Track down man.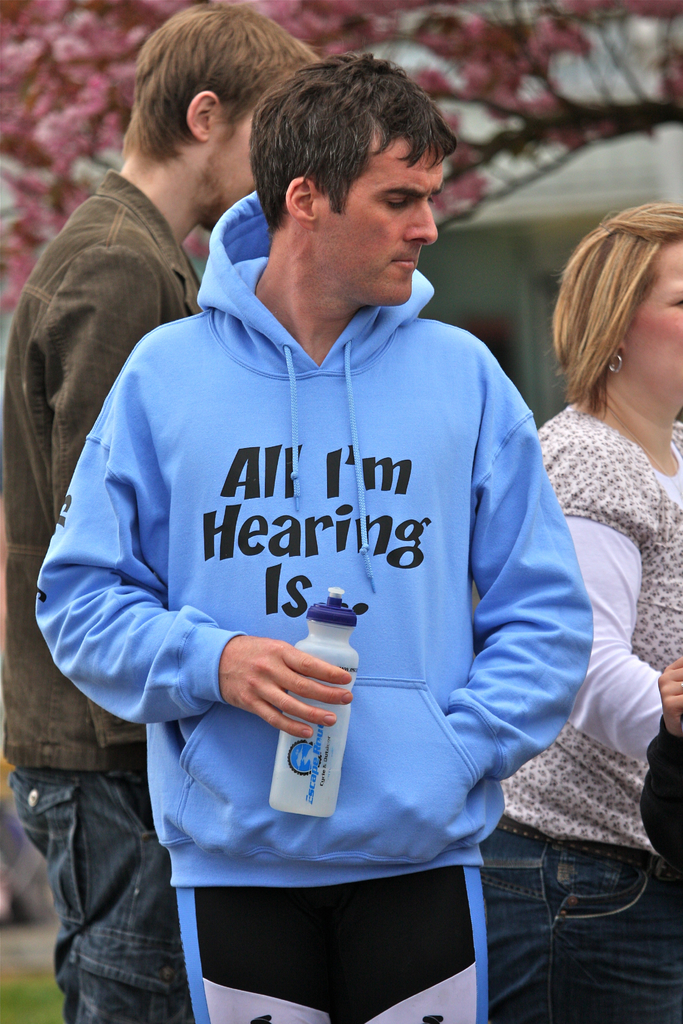
Tracked to 0 1 320 1023.
